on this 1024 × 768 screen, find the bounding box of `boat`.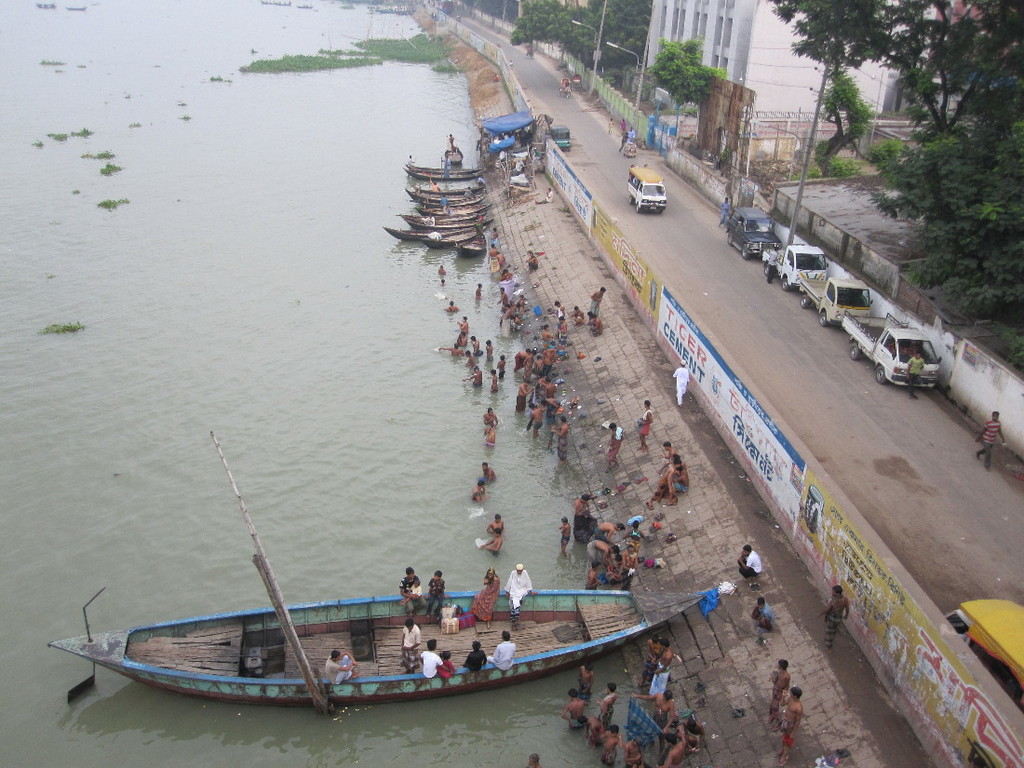
Bounding box: [left=399, top=214, right=478, bottom=225].
